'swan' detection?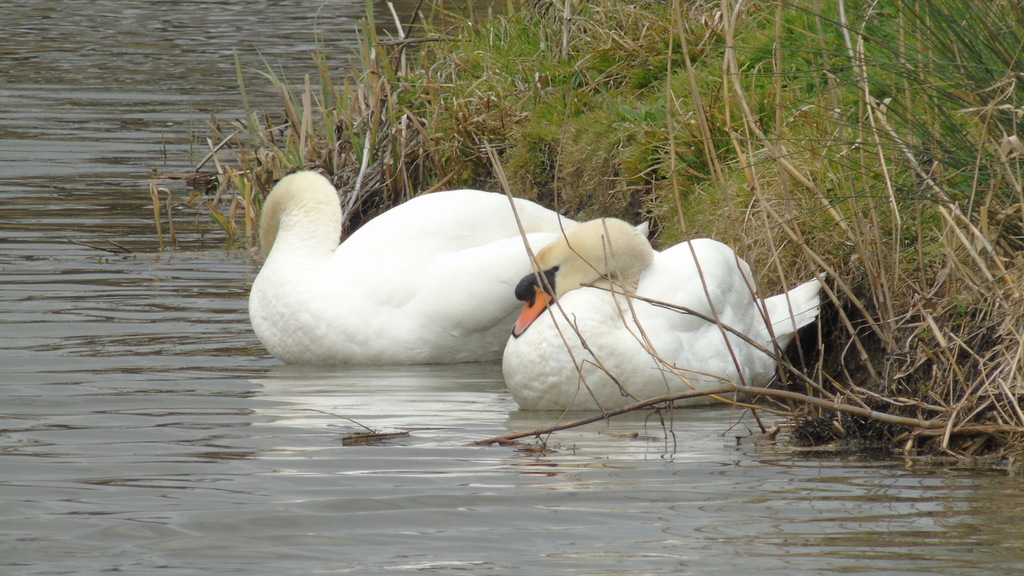
<box>500,214,828,415</box>
